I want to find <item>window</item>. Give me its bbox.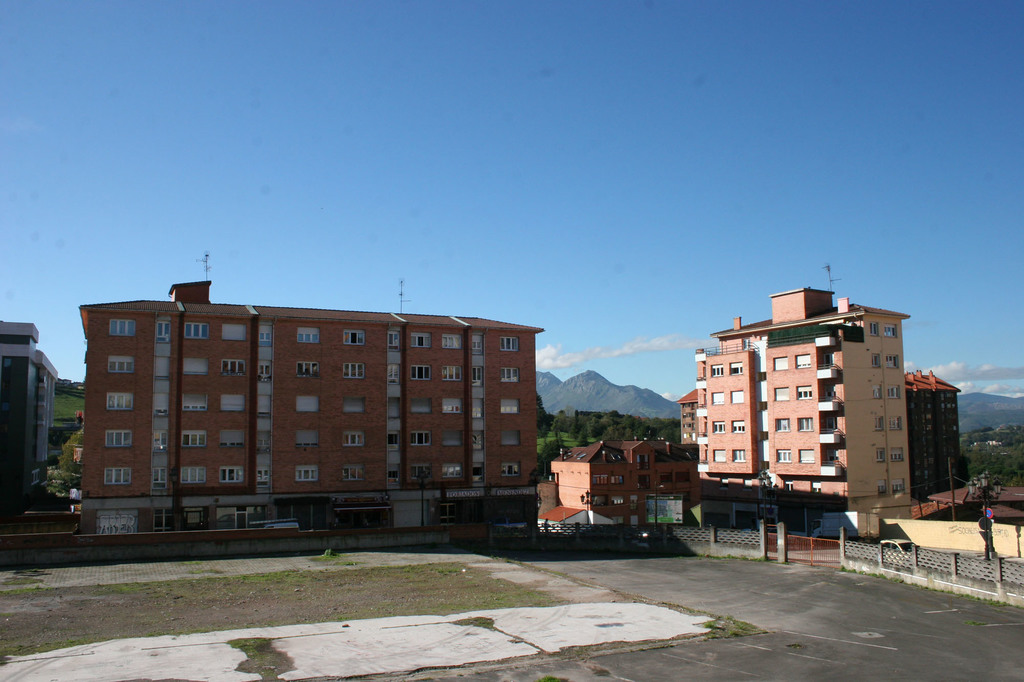
detection(886, 354, 900, 372).
